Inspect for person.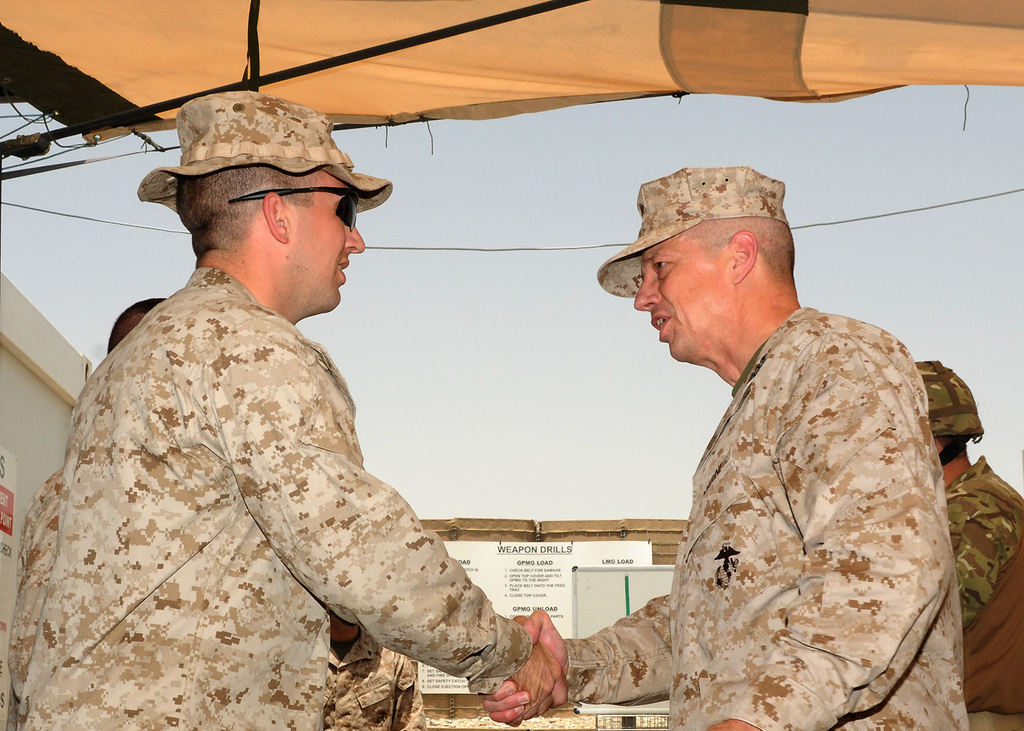
Inspection: [913,357,1023,730].
